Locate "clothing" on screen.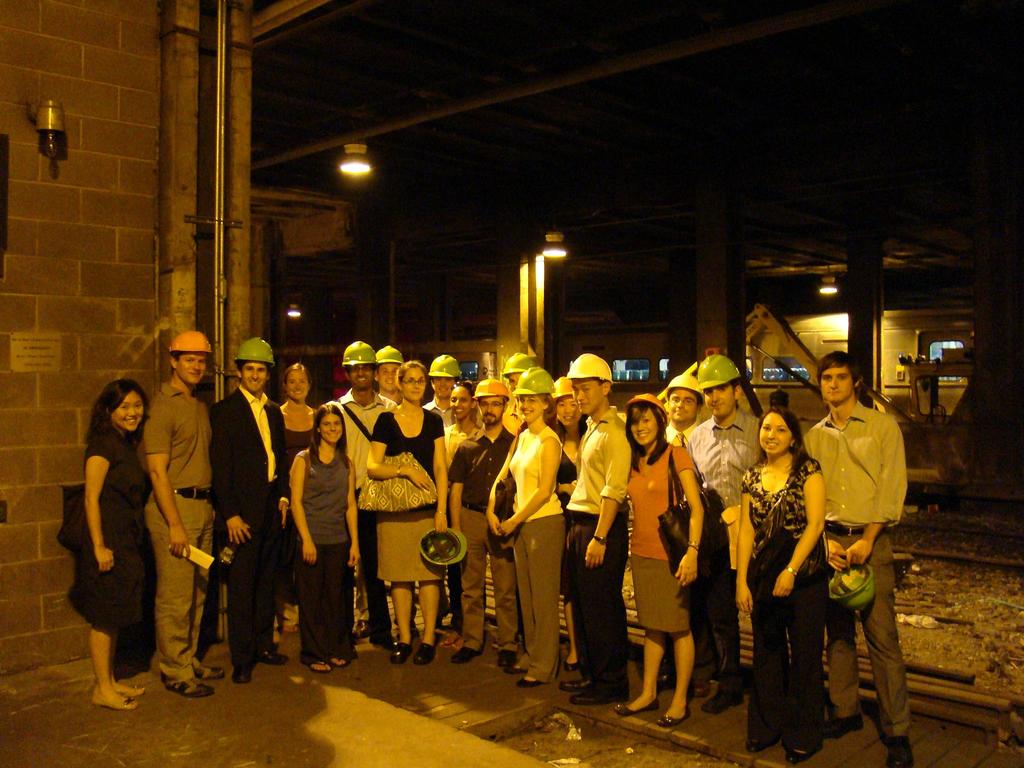
On screen at left=561, top=403, right=633, bottom=687.
